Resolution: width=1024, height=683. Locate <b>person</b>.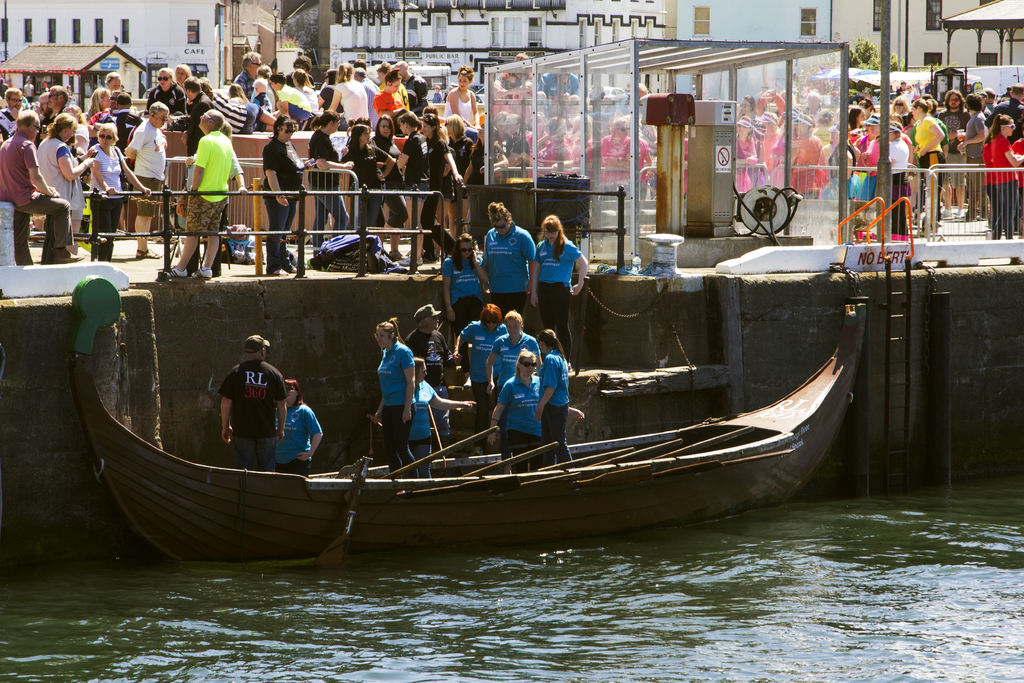
[123, 100, 168, 260].
